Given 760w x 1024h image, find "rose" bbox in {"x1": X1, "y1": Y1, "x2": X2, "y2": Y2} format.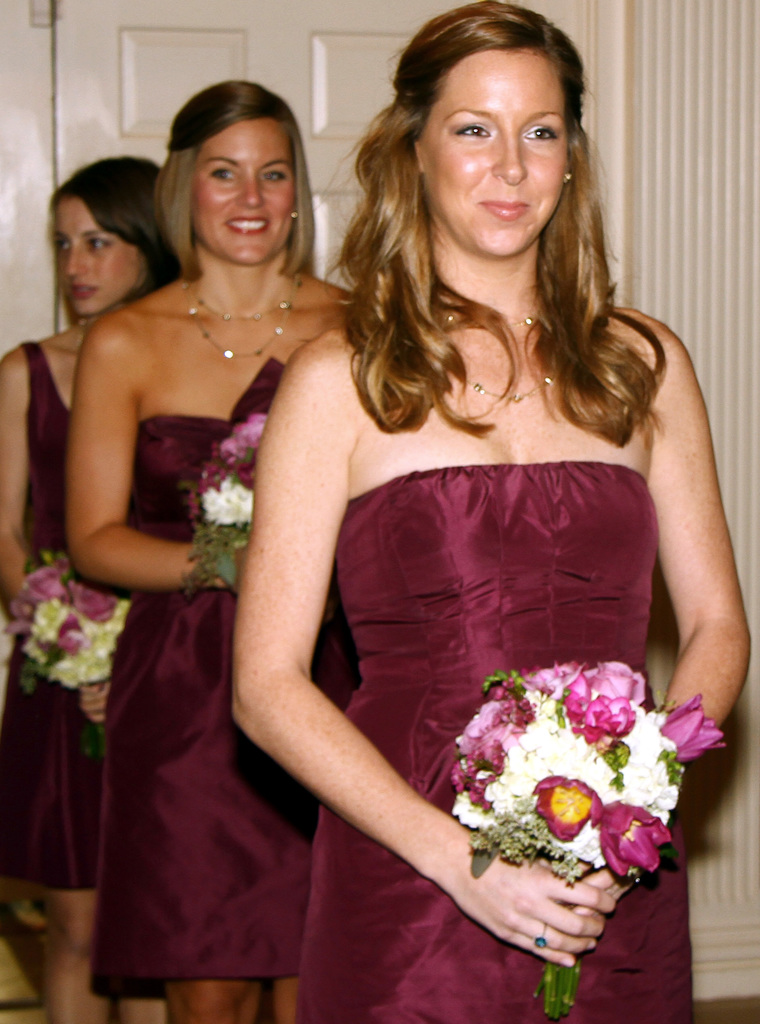
{"x1": 20, "y1": 570, "x2": 70, "y2": 601}.
